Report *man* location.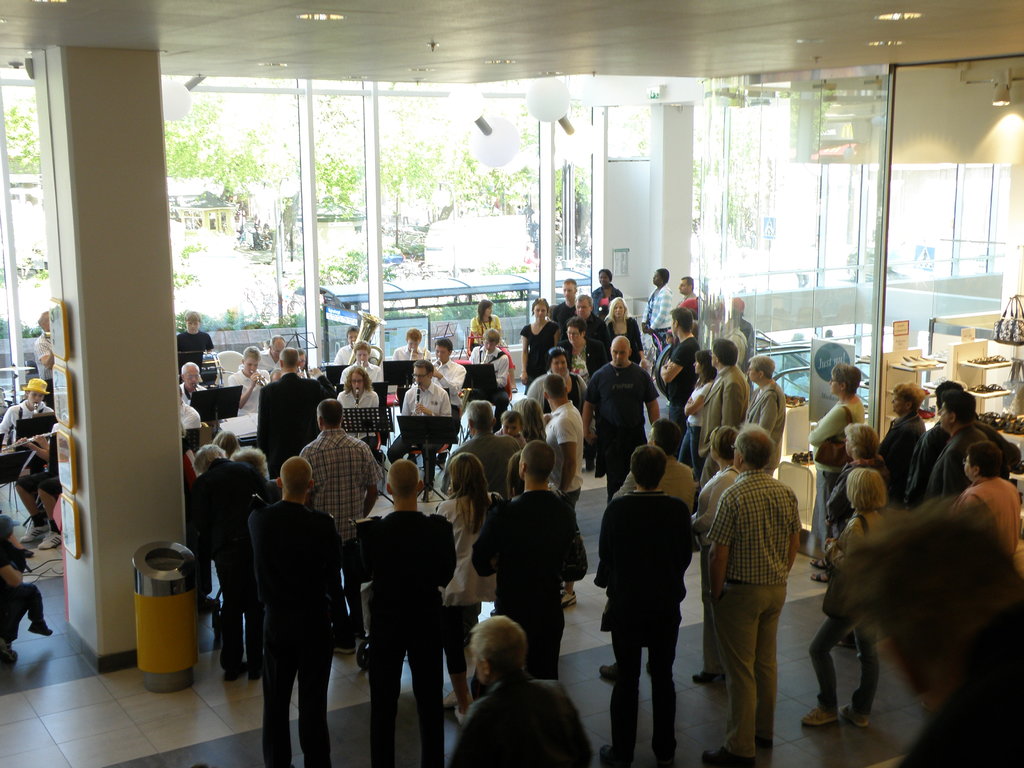
Report: 598,417,694,685.
